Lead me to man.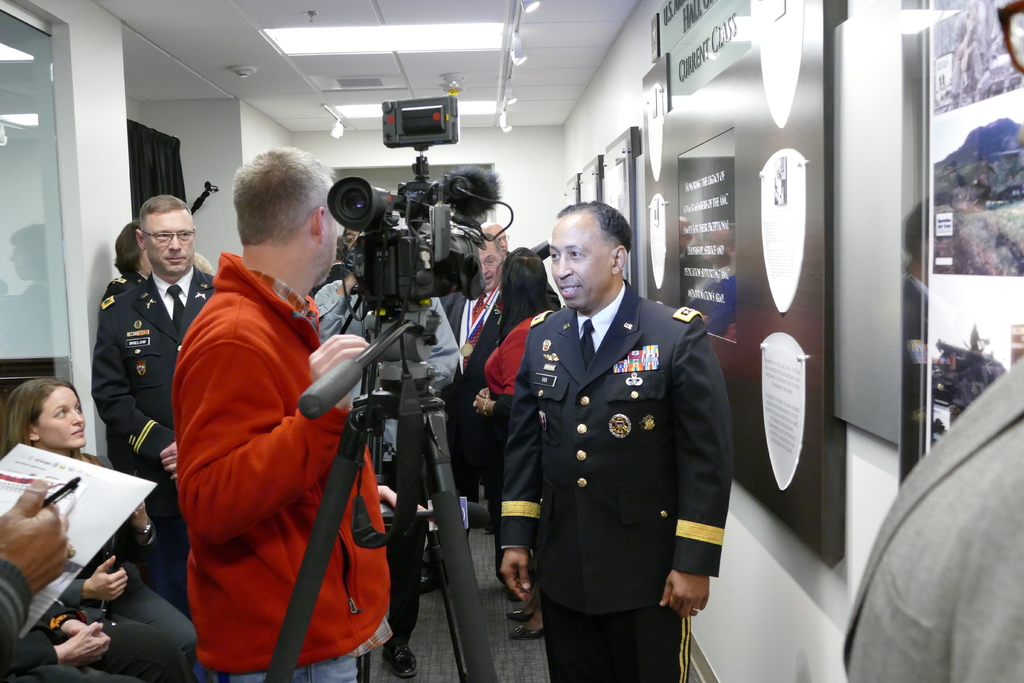
Lead to <bbox>312, 220, 463, 677</bbox>.
